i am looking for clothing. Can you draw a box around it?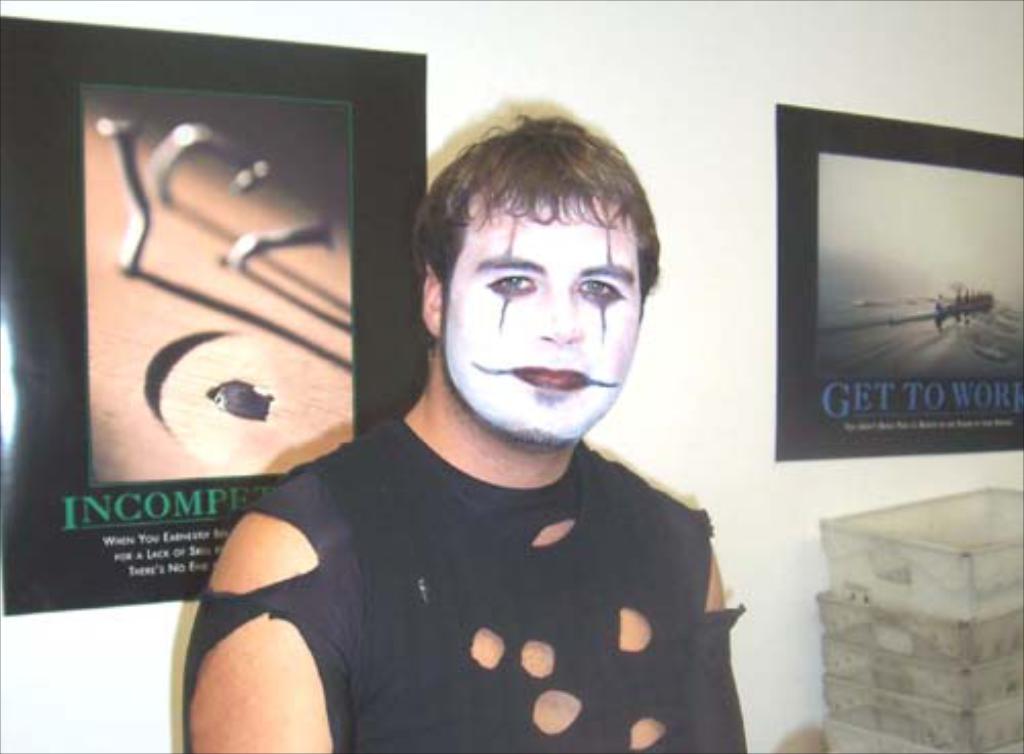
Sure, the bounding box is bbox=(174, 385, 782, 734).
